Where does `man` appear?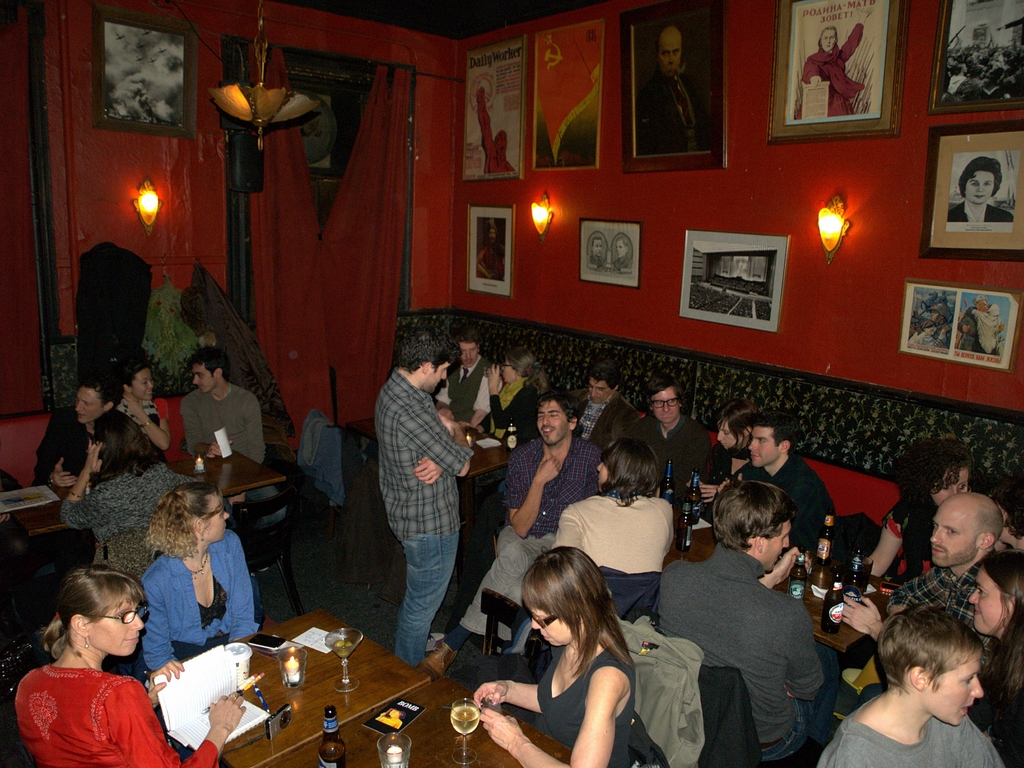
Appears at BBox(632, 22, 714, 156).
